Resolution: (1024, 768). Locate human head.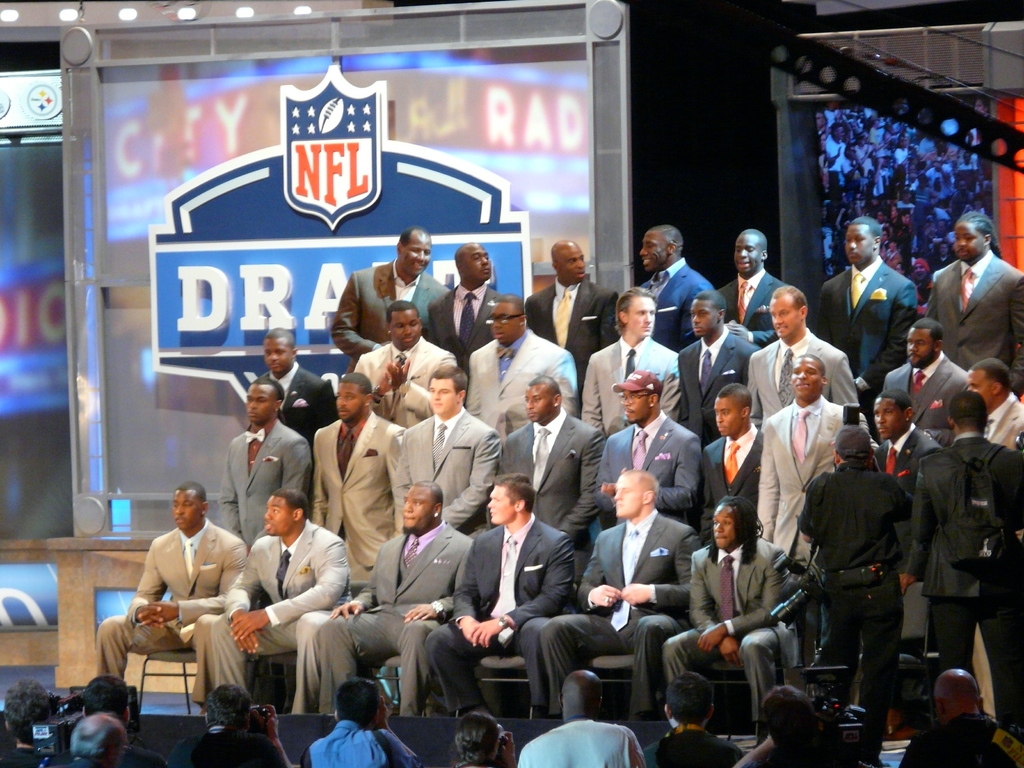
687,291,728,336.
